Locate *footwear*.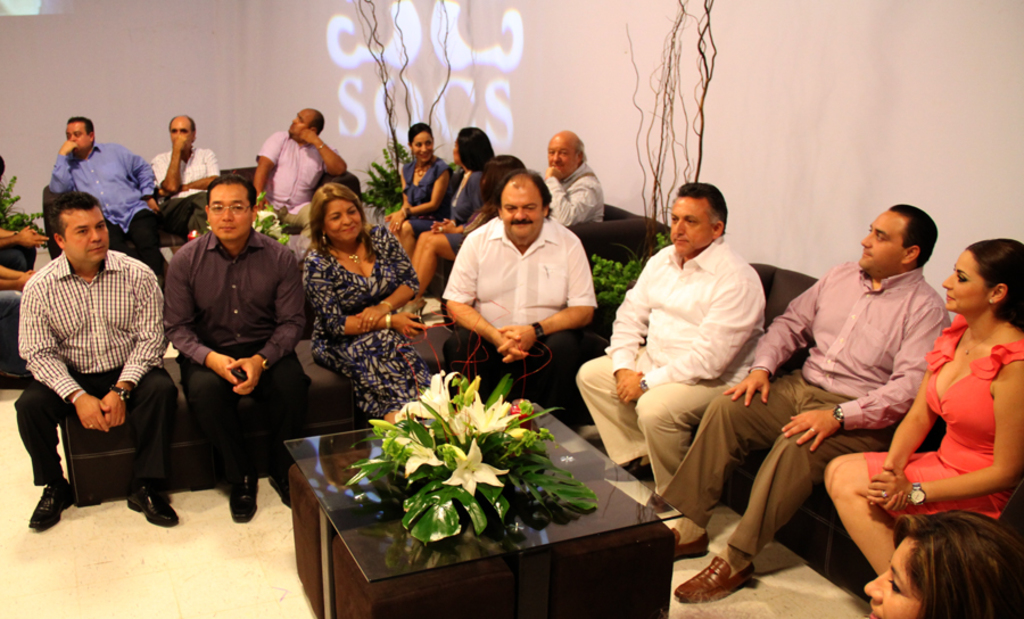
Bounding box: bbox=(604, 453, 652, 482).
